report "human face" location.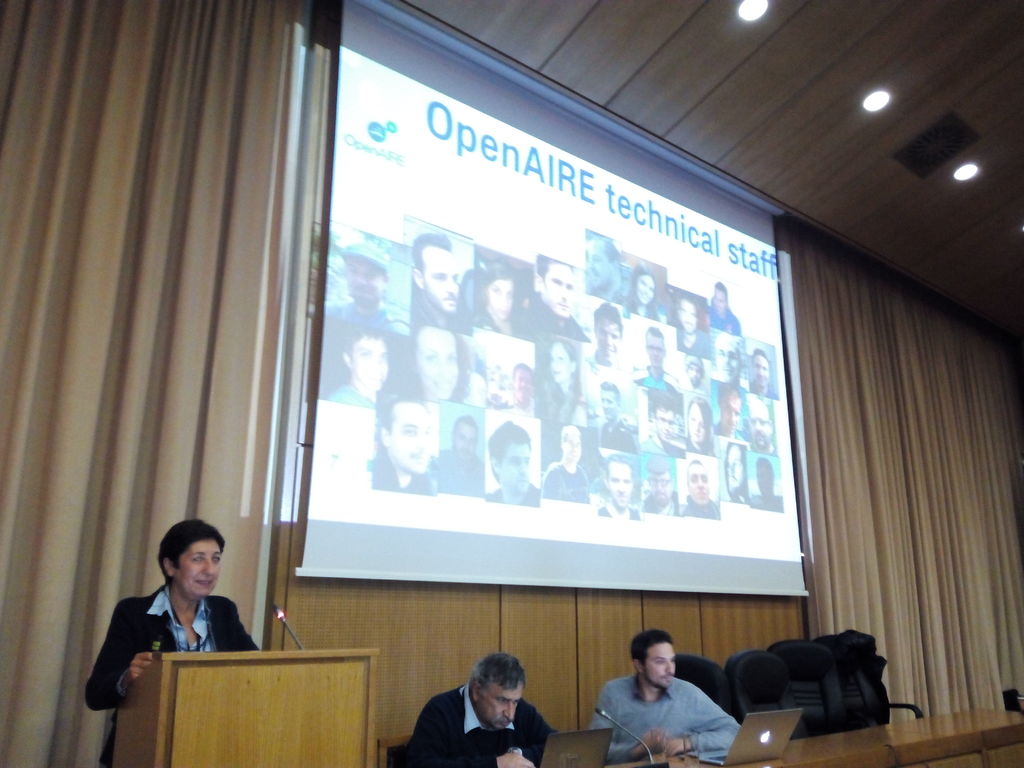
Report: Rect(484, 279, 513, 319).
